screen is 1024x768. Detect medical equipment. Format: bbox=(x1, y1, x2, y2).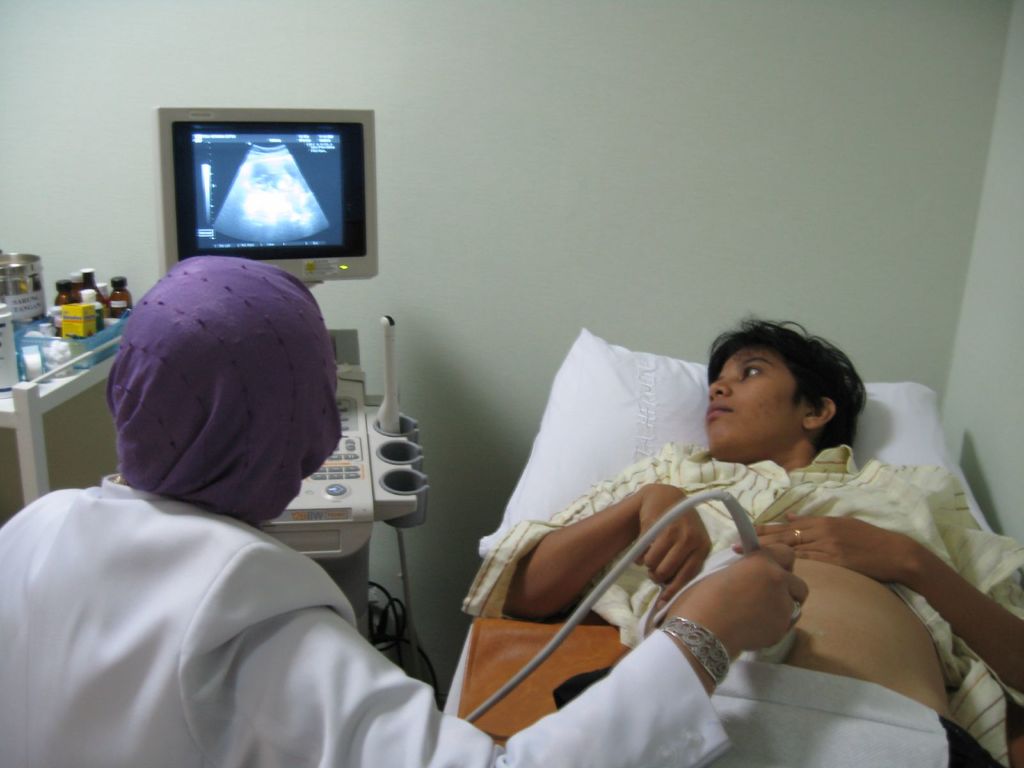
bbox=(149, 104, 440, 707).
